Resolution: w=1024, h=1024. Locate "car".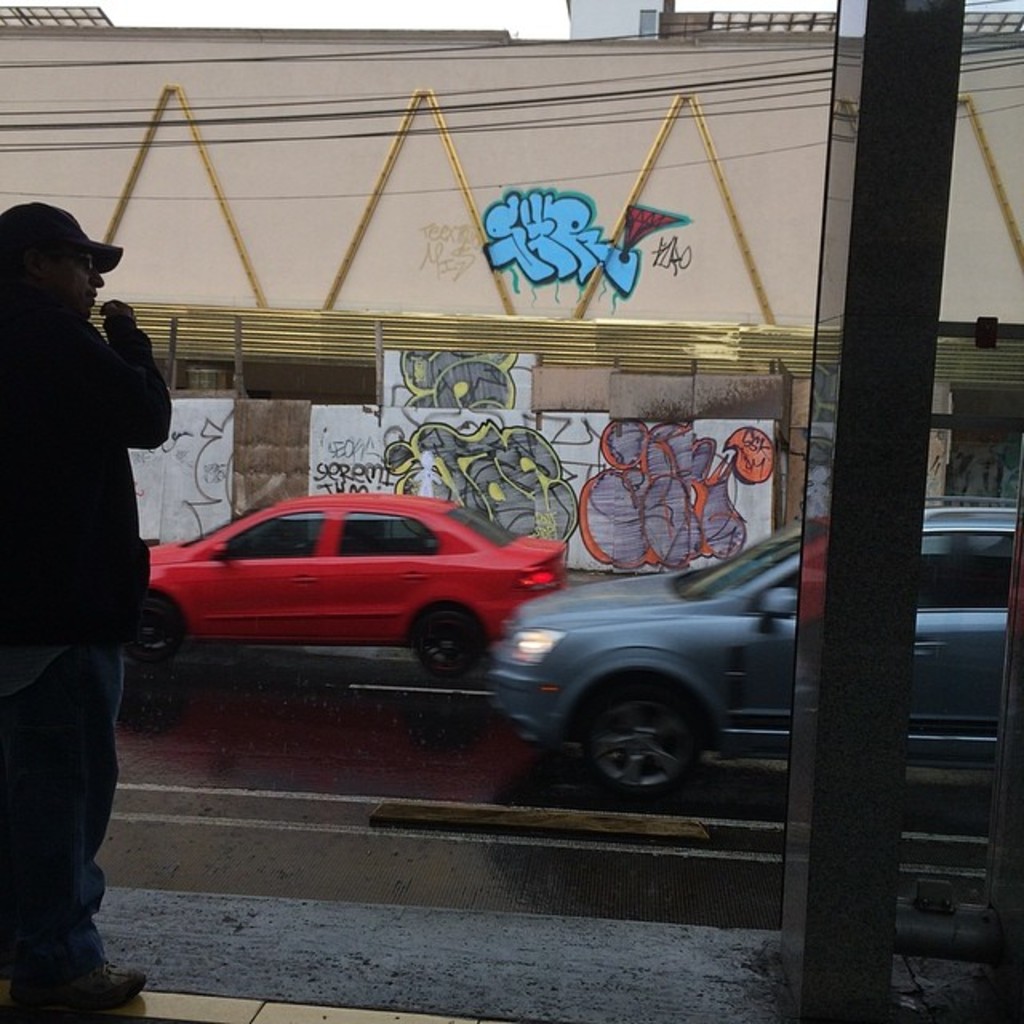
[left=101, top=485, right=608, bottom=702].
